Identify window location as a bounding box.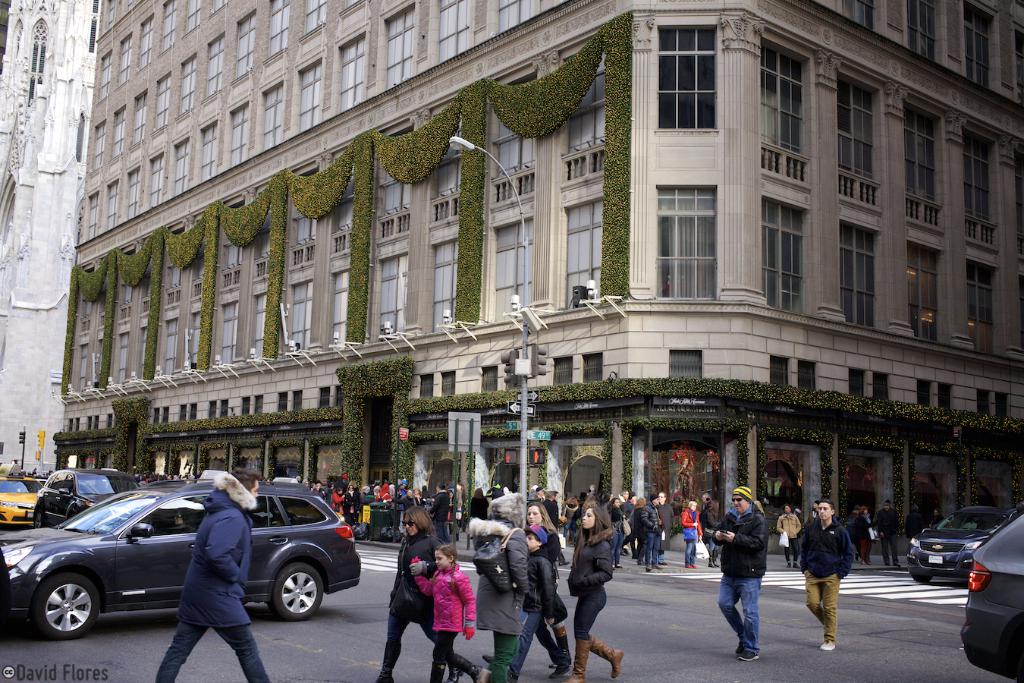
detection(646, 14, 752, 140).
